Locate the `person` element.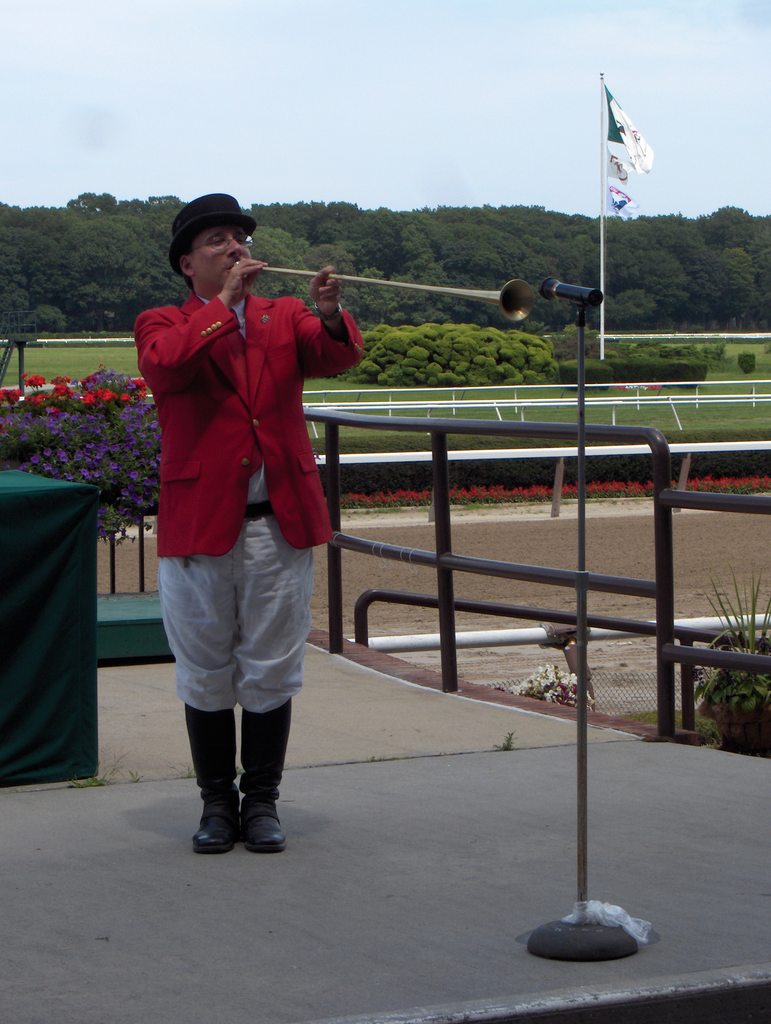
Element bbox: bbox(123, 171, 364, 856).
